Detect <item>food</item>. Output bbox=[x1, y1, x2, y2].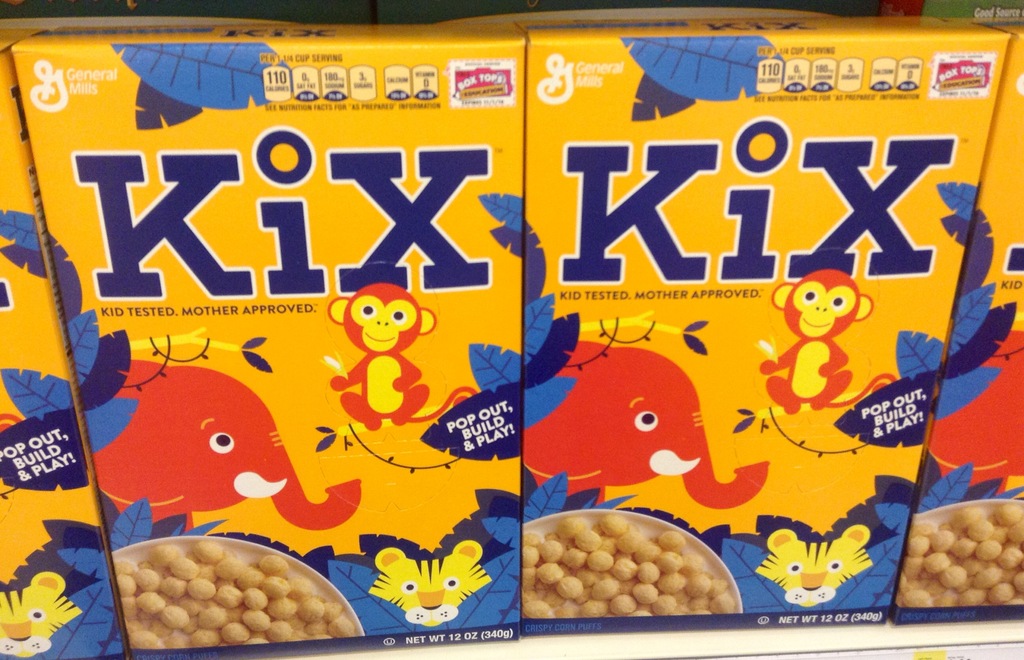
bbox=[519, 513, 735, 621].
